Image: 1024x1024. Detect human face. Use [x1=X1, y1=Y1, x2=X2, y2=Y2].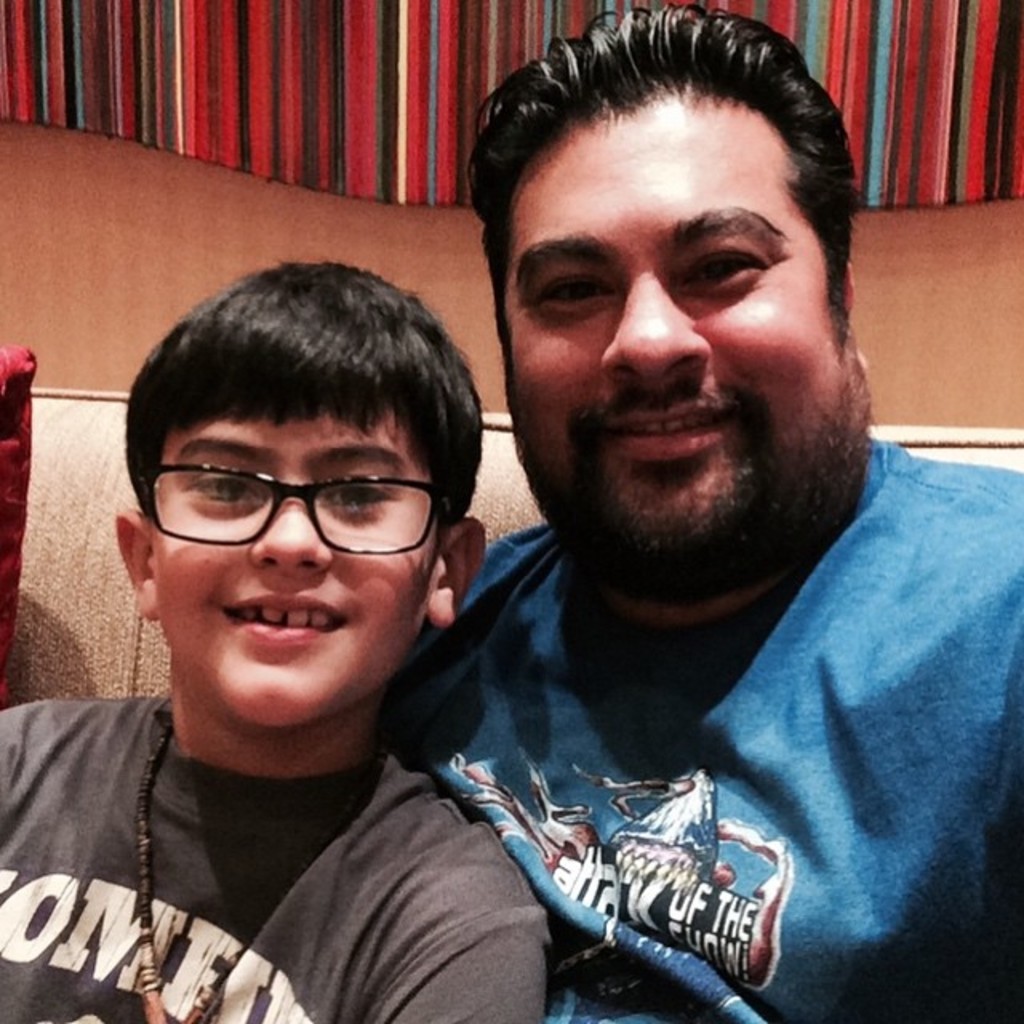
[x1=150, y1=416, x2=430, y2=728].
